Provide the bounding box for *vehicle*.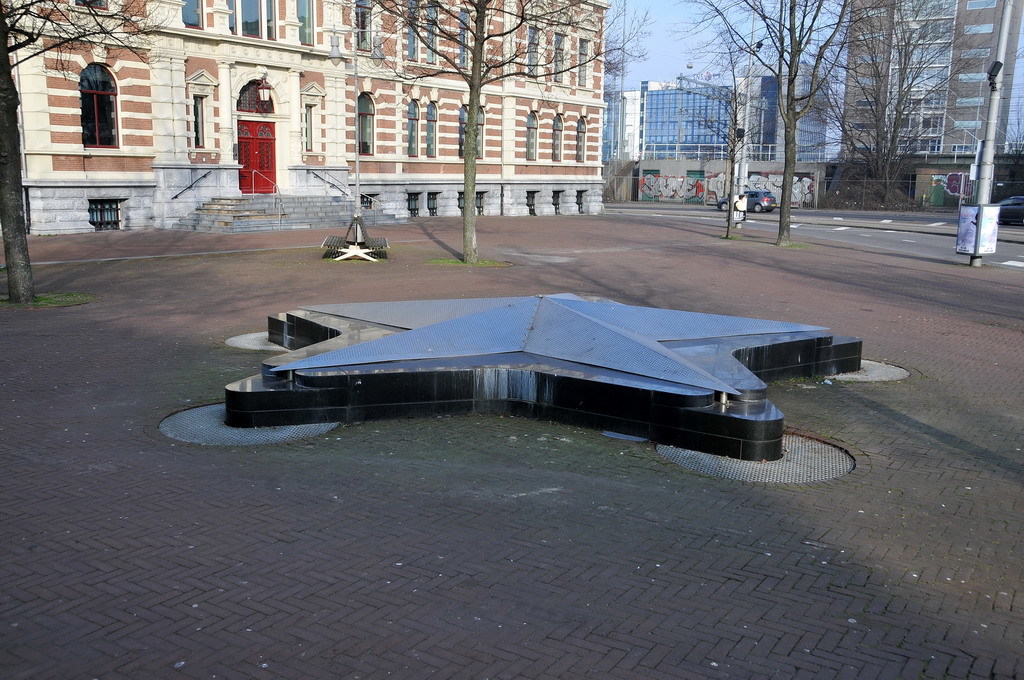
[713, 188, 773, 212].
